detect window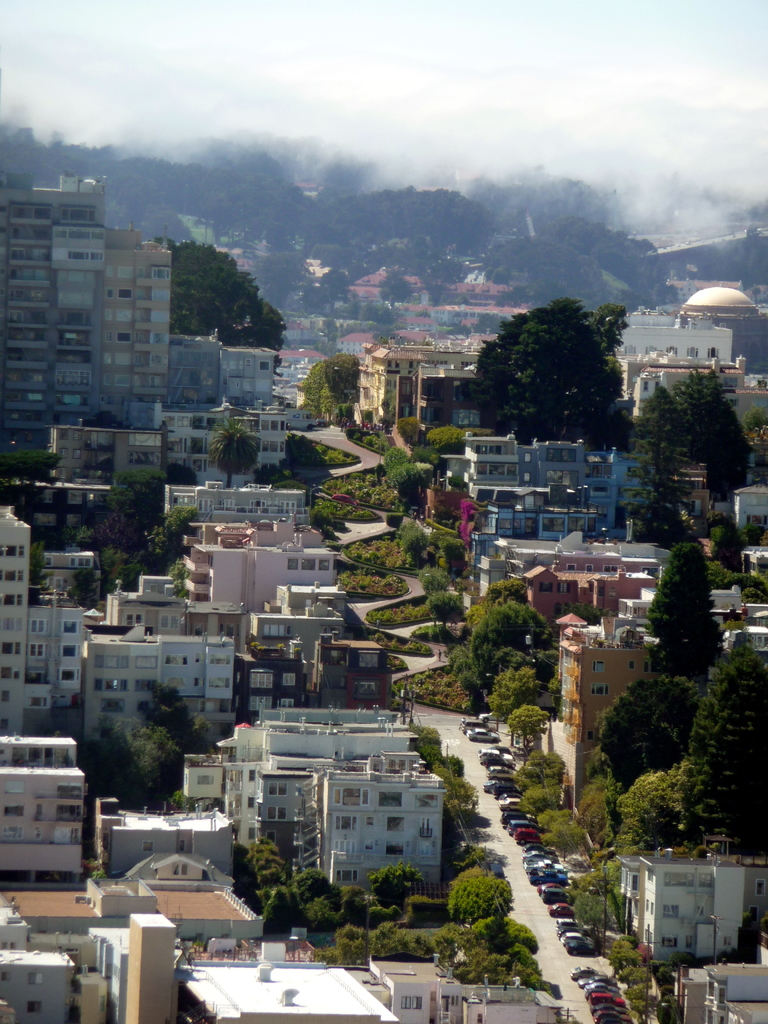
box(65, 646, 80, 654)
